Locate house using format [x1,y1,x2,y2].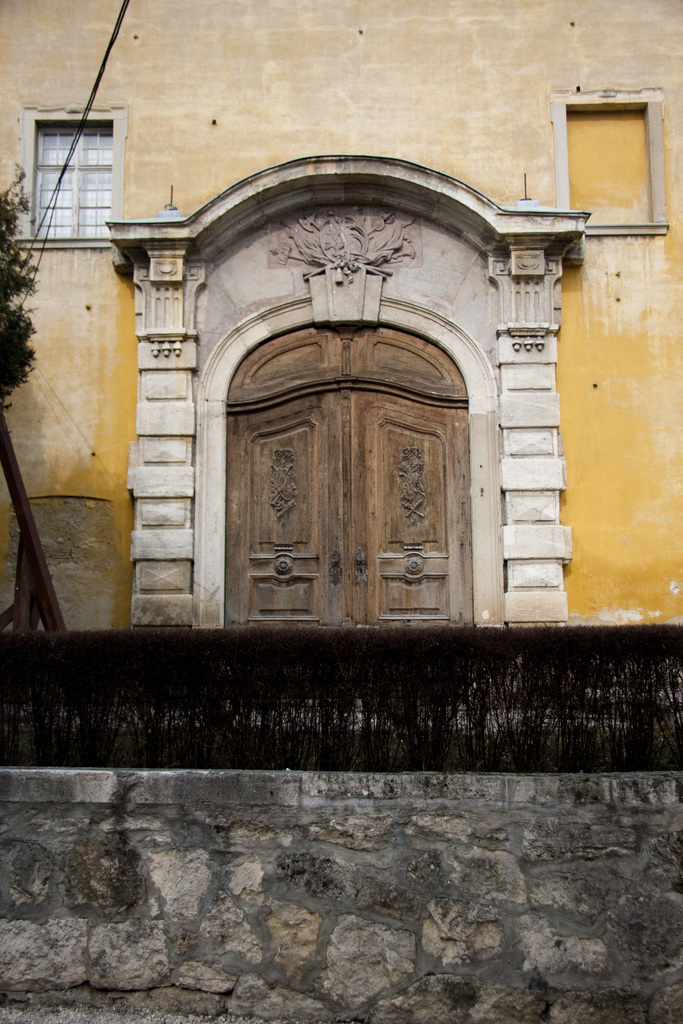
[0,0,682,631].
